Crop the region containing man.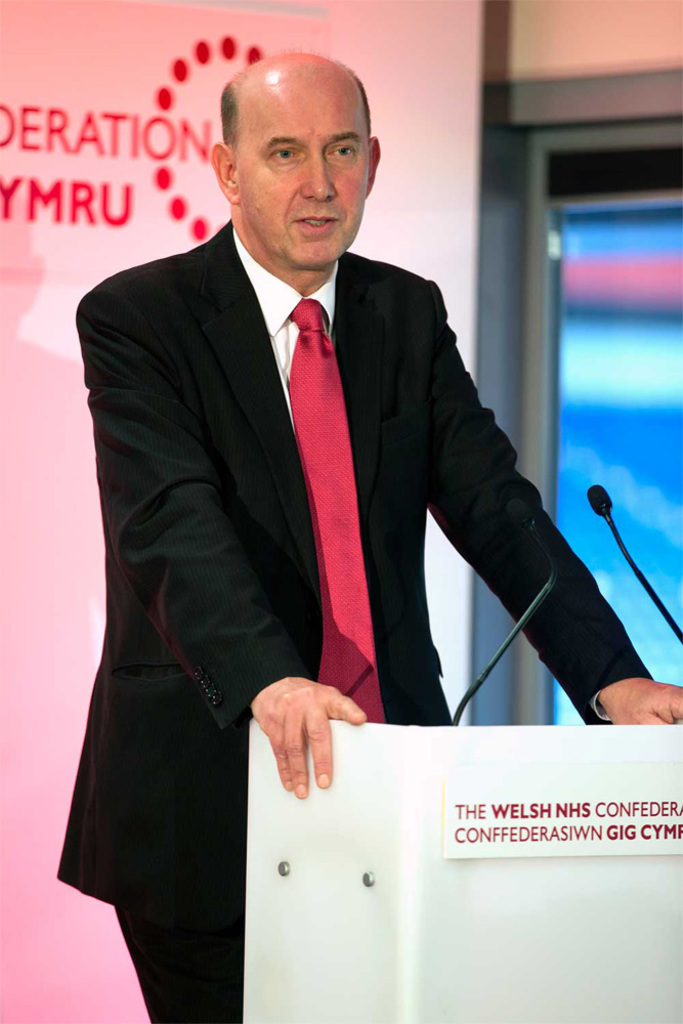
Crop region: <bbox>38, 42, 682, 1023</bbox>.
